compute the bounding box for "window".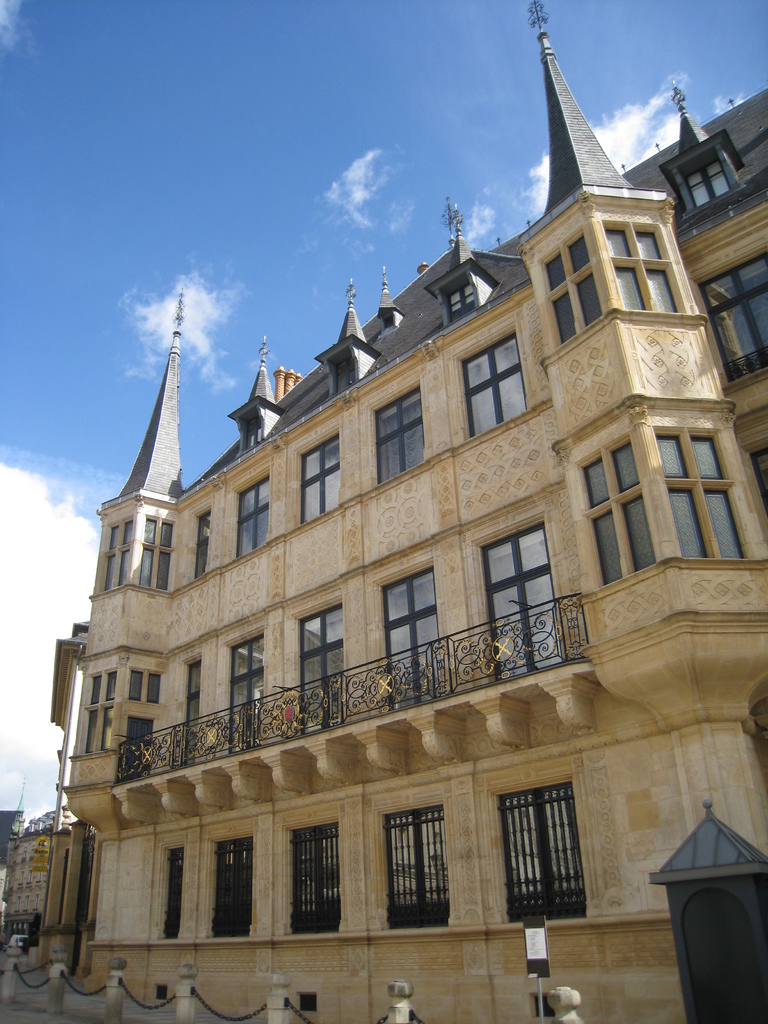
[499, 778, 611, 916].
